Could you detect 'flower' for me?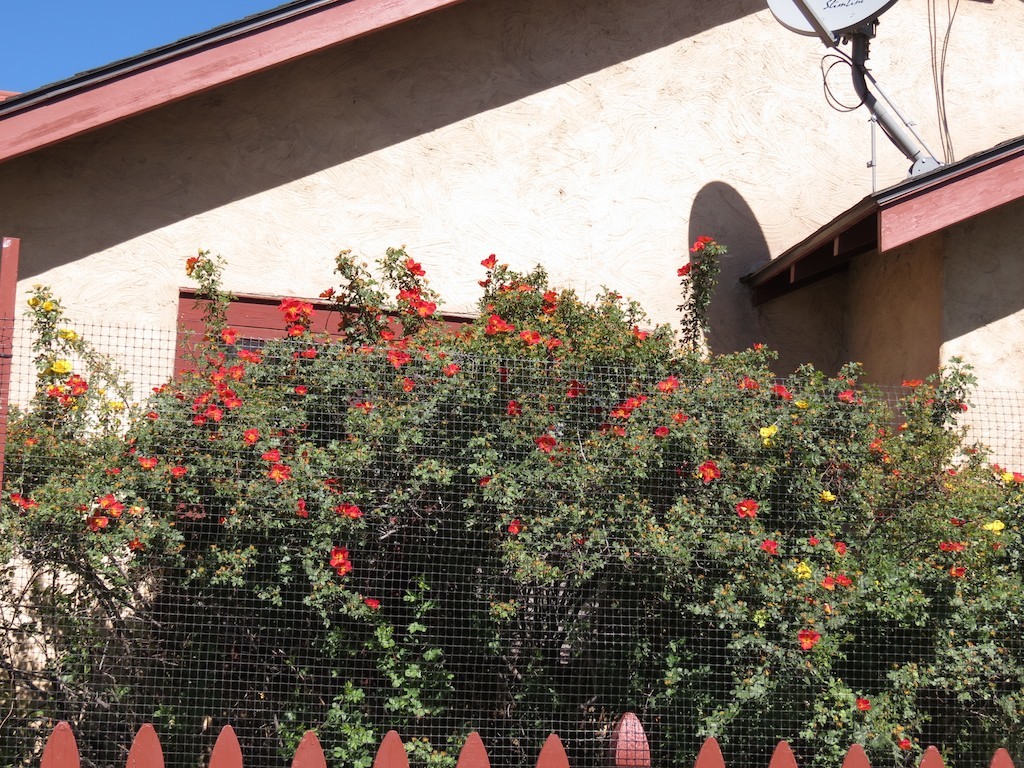
Detection result: [143, 417, 157, 431].
